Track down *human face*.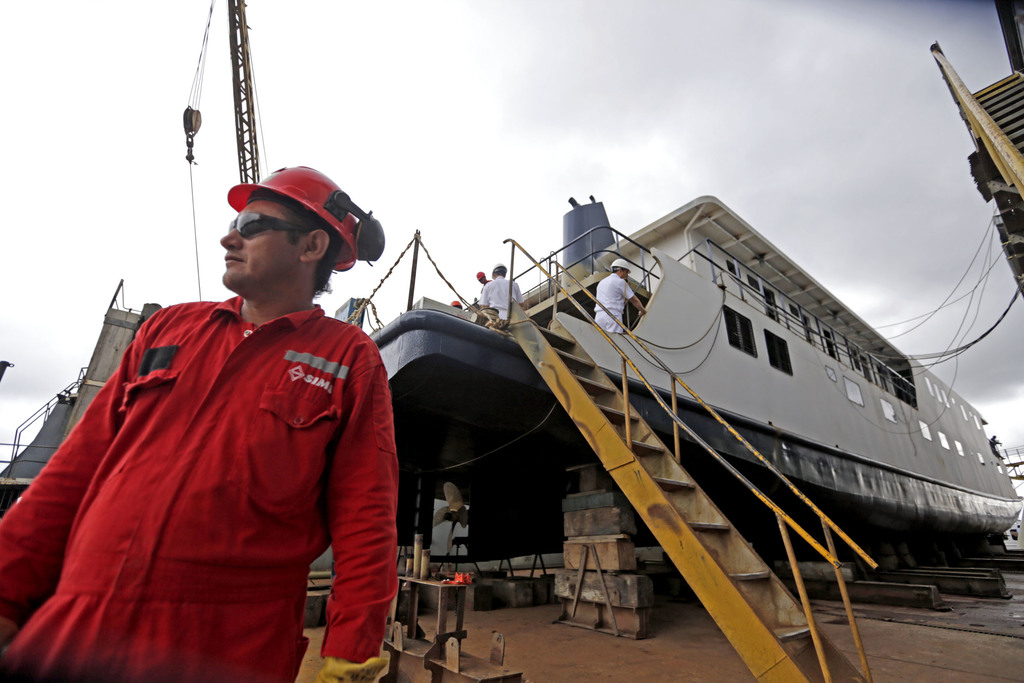
Tracked to 217/198/304/295.
